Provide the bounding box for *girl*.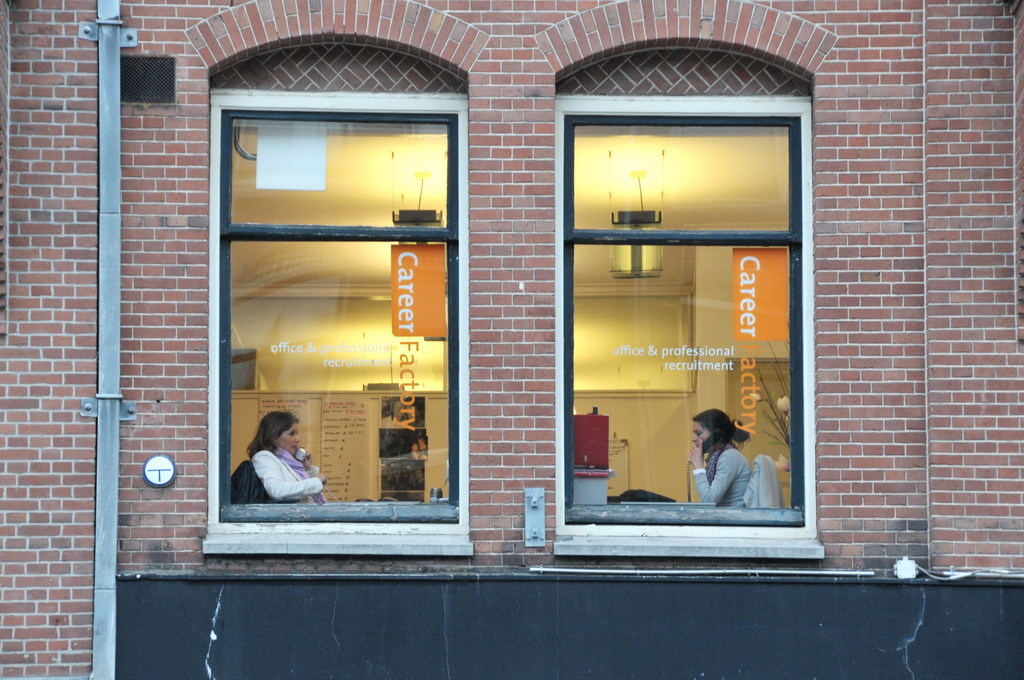
{"x1": 691, "y1": 409, "x2": 755, "y2": 511}.
